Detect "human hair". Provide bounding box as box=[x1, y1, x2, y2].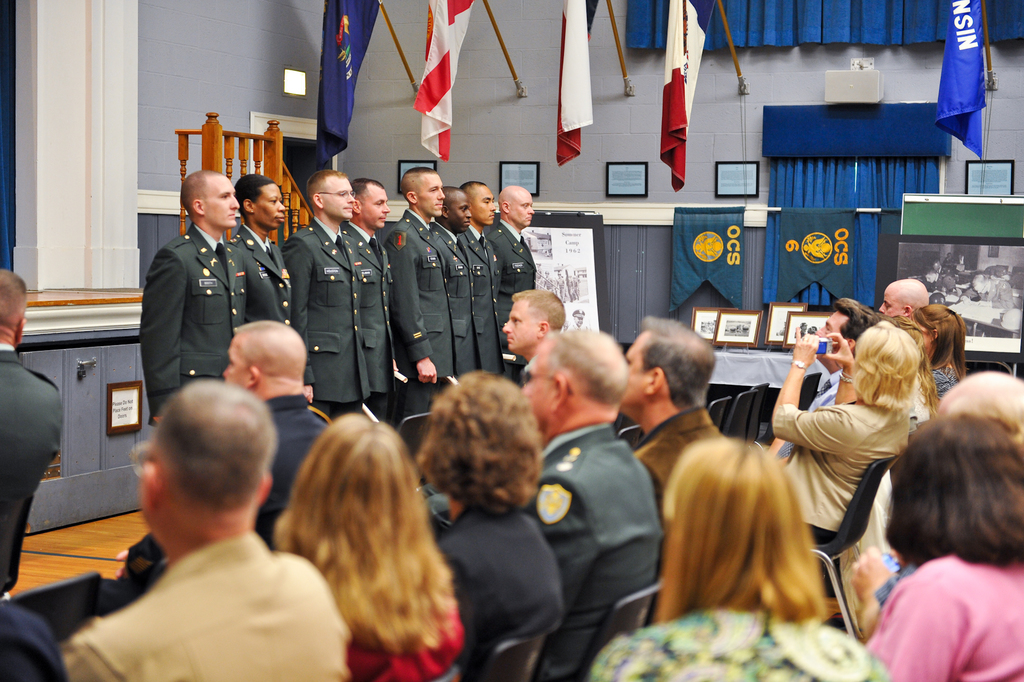
box=[307, 167, 346, 204].
